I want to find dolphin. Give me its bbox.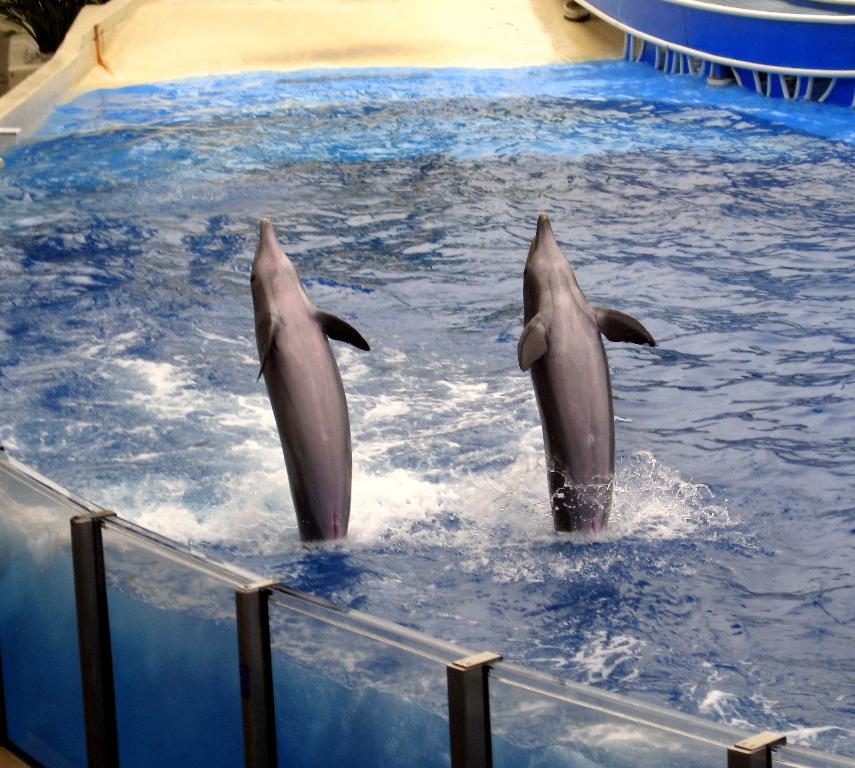
<bbox>246, 217, 372, 543</bbox>.
